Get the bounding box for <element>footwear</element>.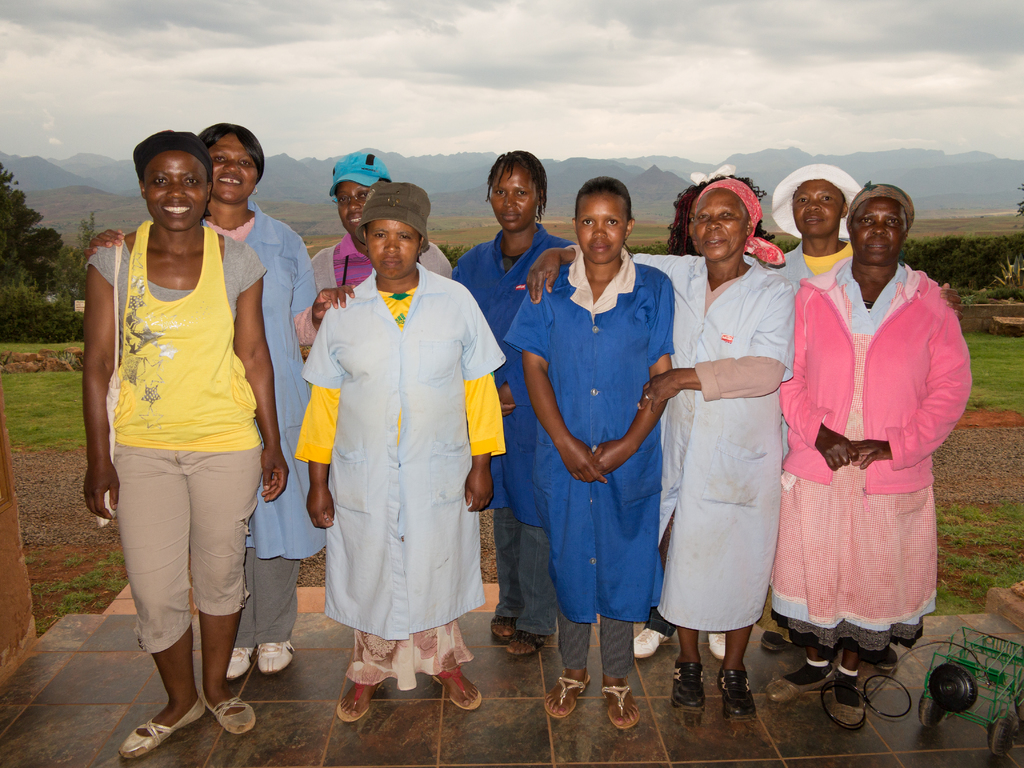
left=541, top=671, right=588, bottom=719.
